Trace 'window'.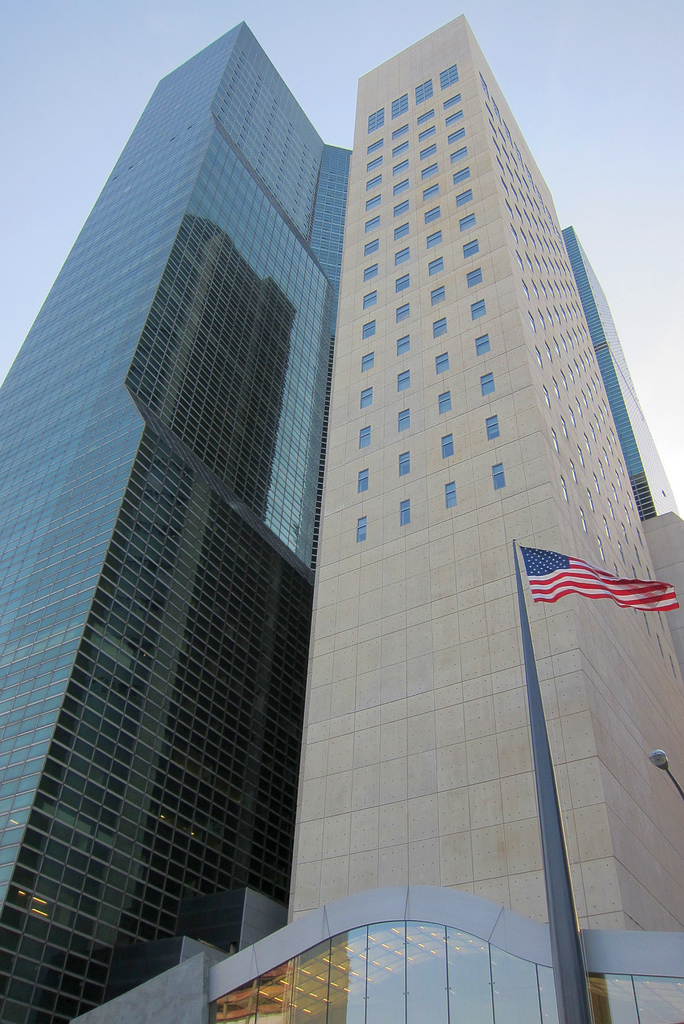
Traced to <bbox>359, 424, 370, 449</bbox>.
